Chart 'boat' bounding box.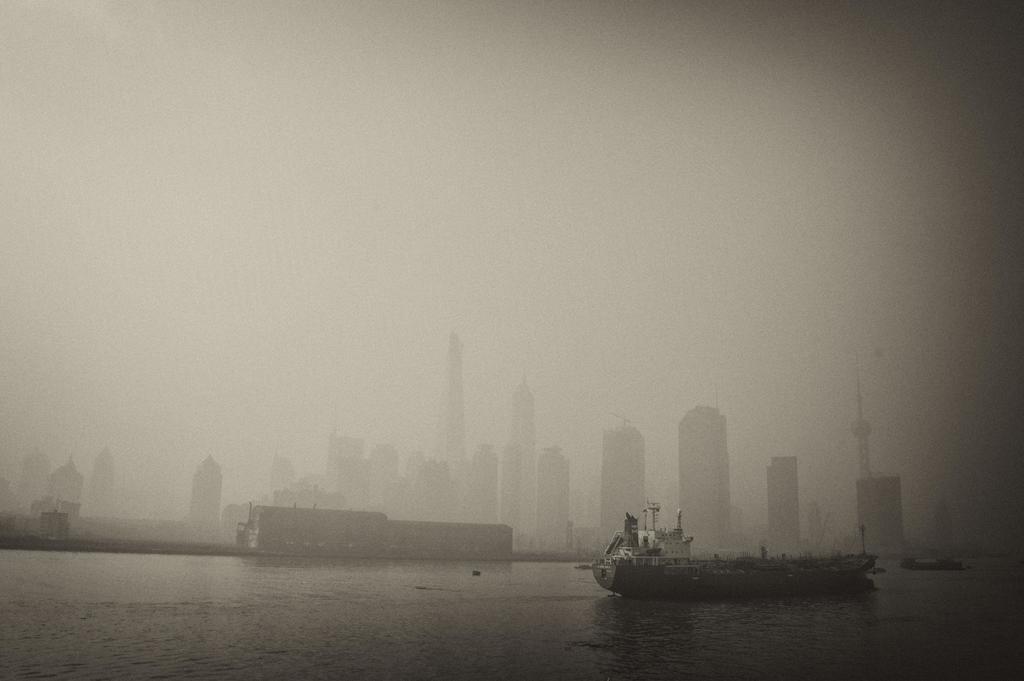
Charted: Rect(232, 510, 518, 554).
